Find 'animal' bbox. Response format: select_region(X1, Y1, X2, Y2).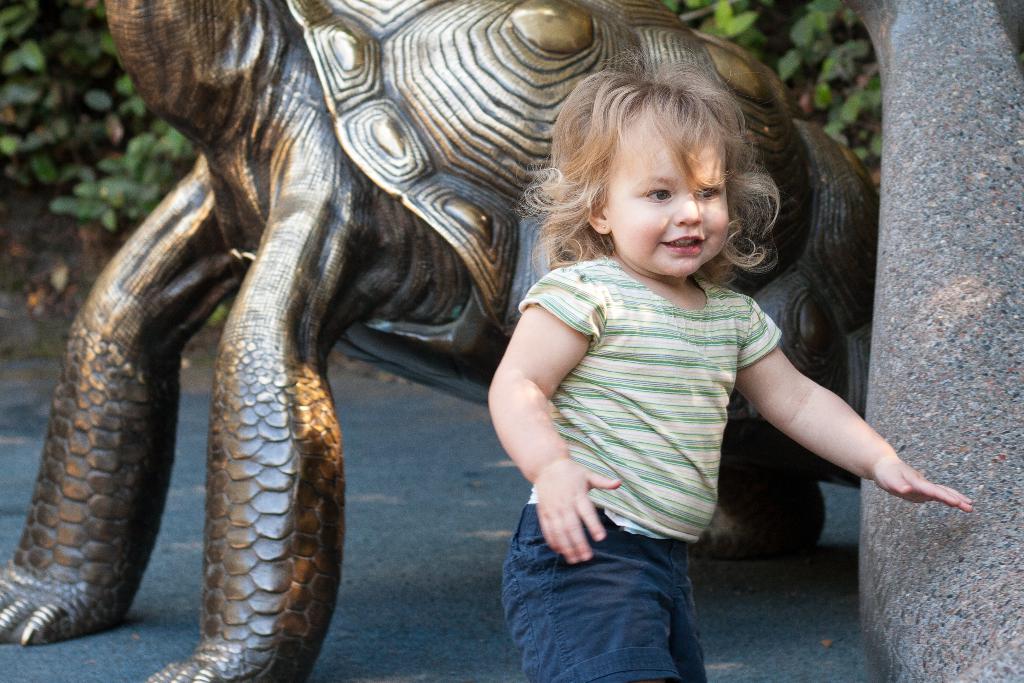
select_region(0, 0, 884, 682).
